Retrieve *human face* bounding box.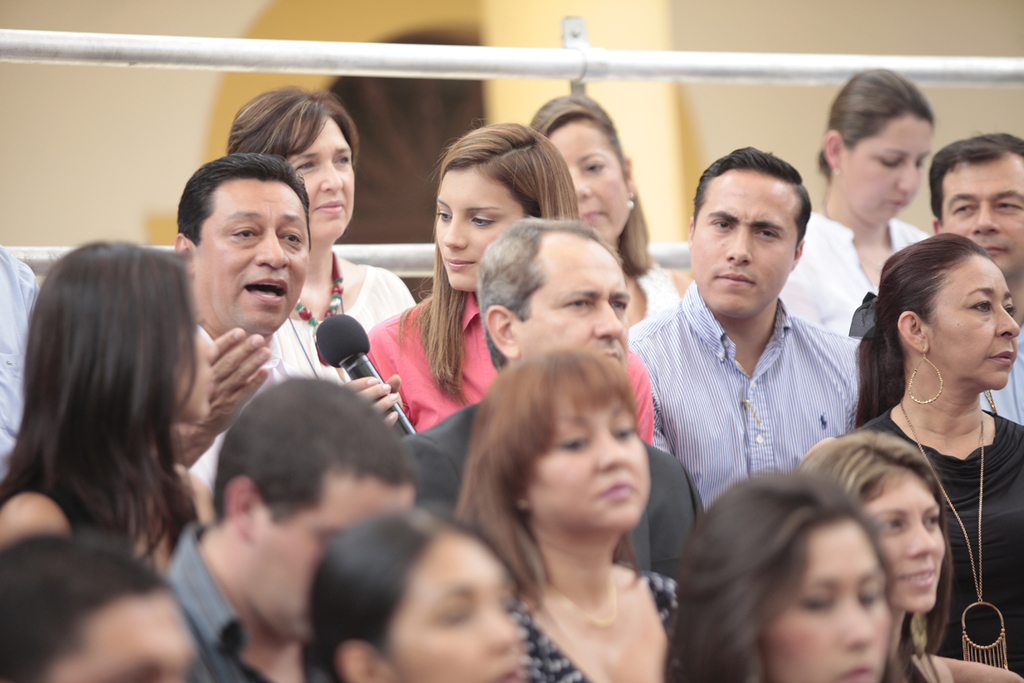
Bounding box: select_region(544, 122, 631, 245).
